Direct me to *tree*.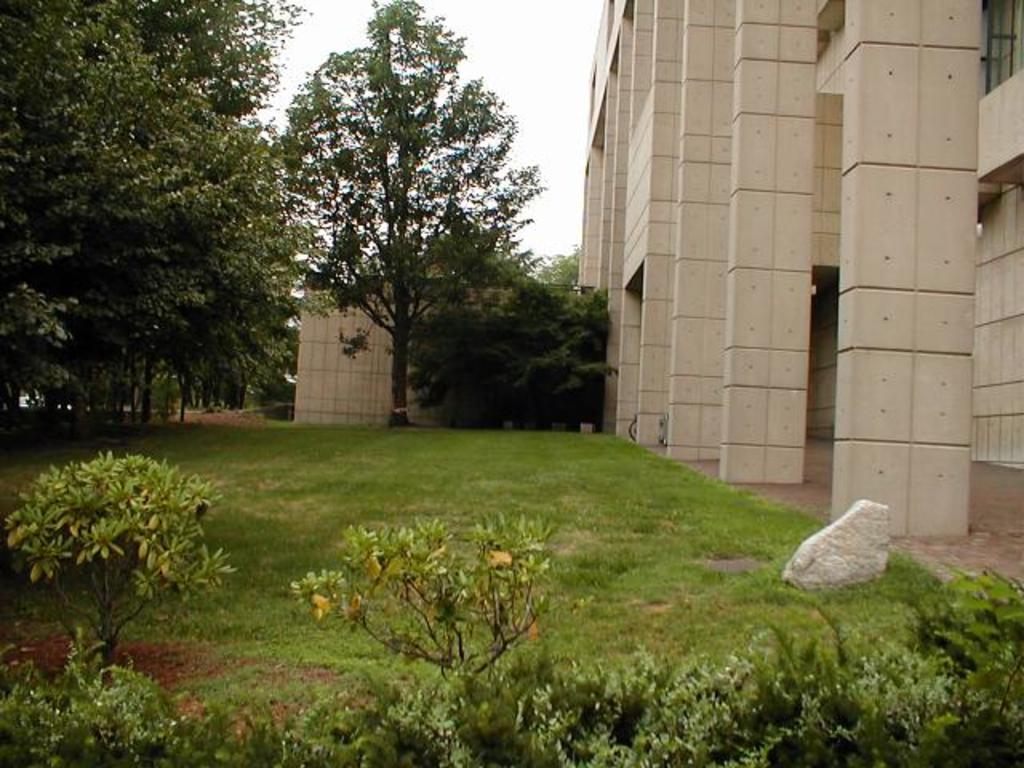
Direction: 19/54/298/451.
